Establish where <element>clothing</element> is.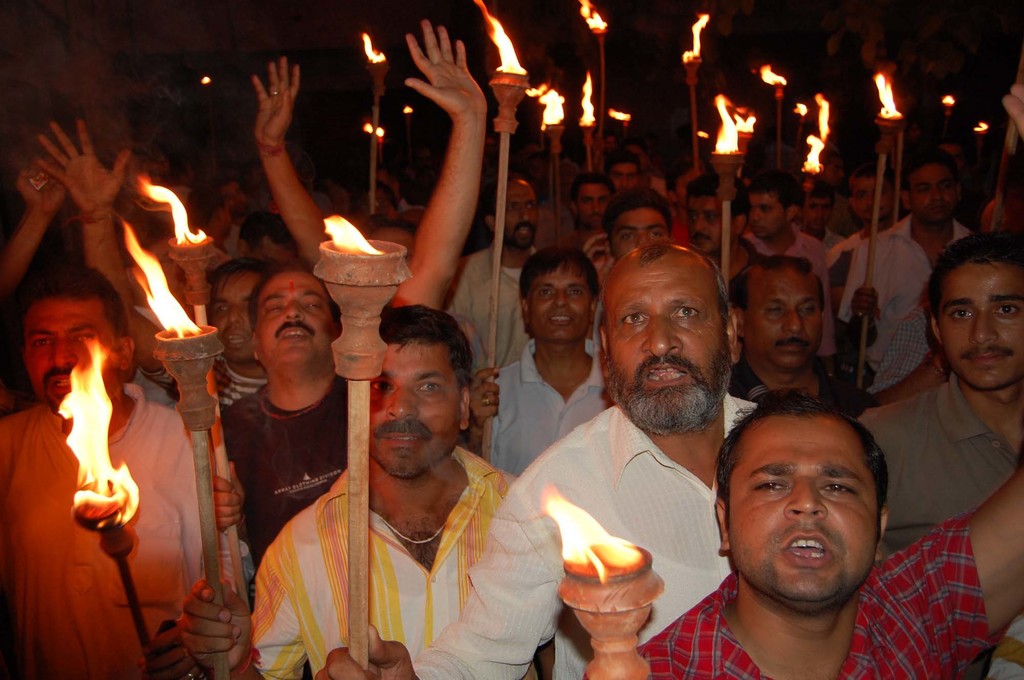
Established at [161,354,276,434].
